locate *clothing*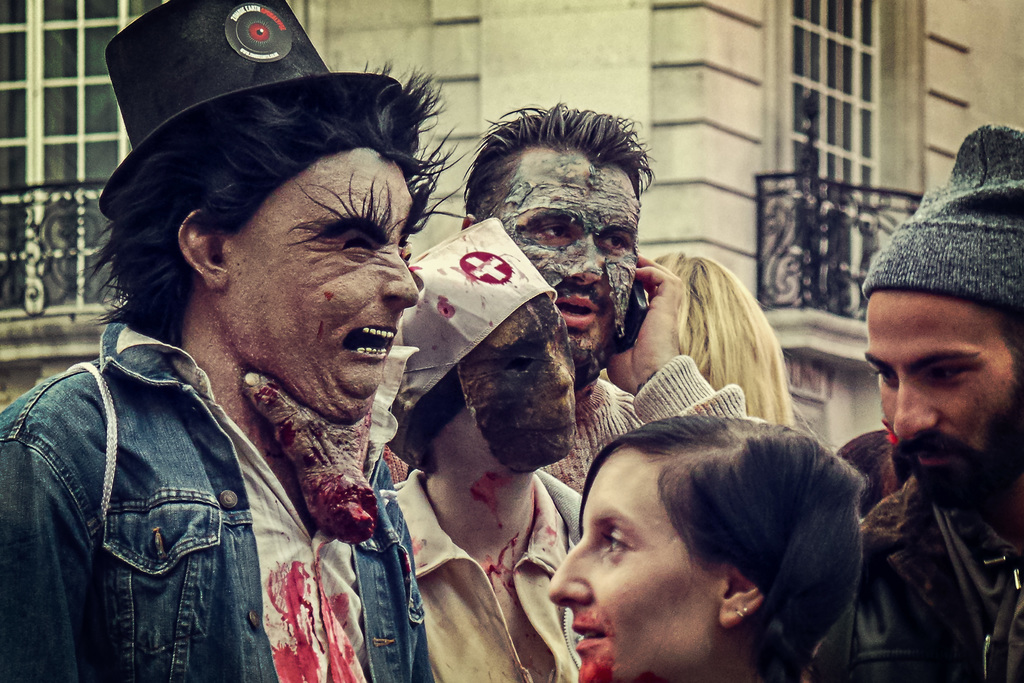
box(801, 482, 1023, 682)
